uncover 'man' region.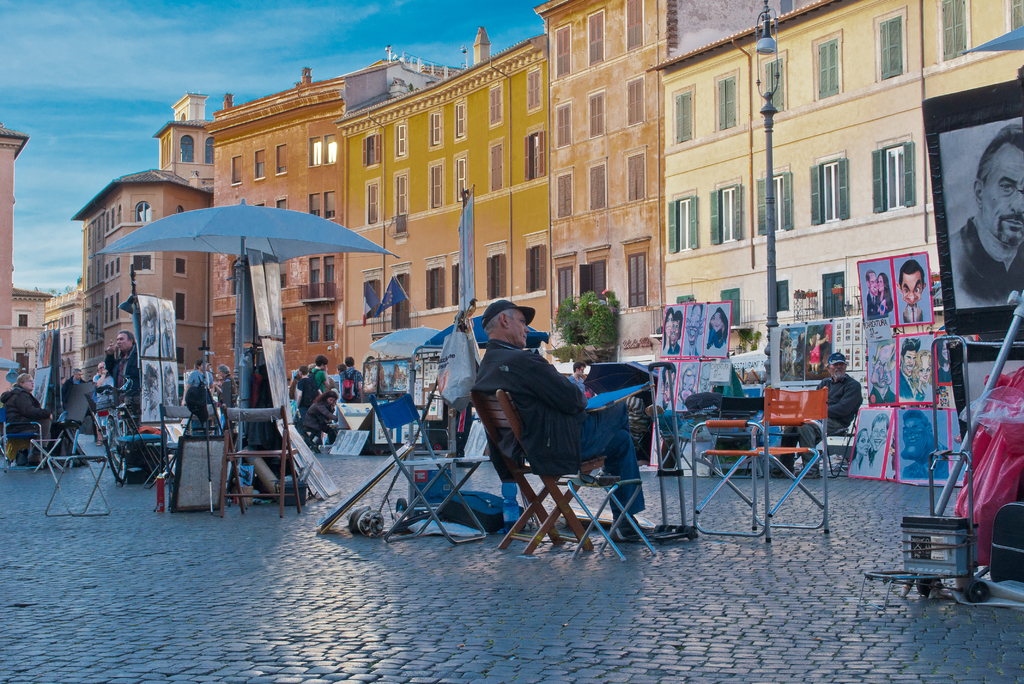
Uncovered: <box>869,347,903,405</box>.
